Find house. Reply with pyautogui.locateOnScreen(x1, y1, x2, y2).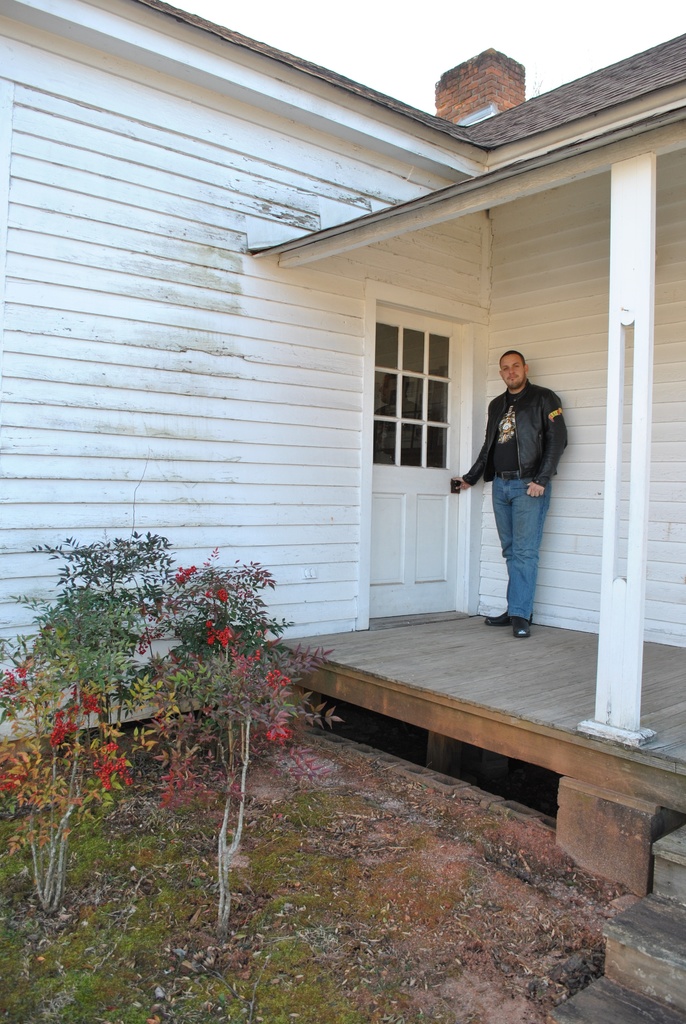
pyautogui.locateOnScreen(0, 24, 685, 820).
